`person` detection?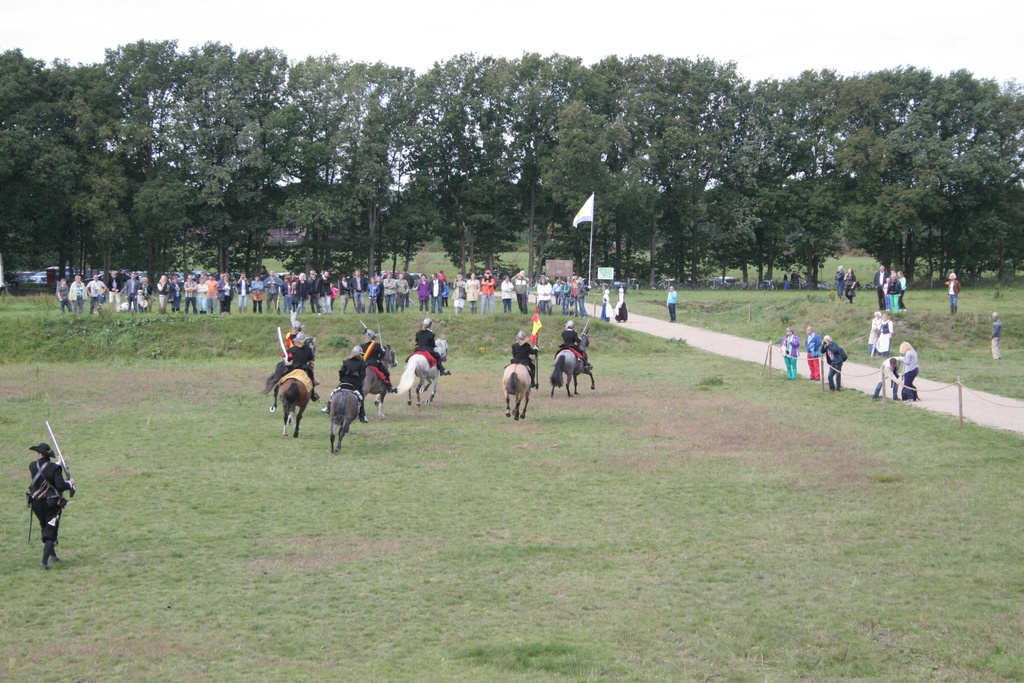
453/276/466/311
